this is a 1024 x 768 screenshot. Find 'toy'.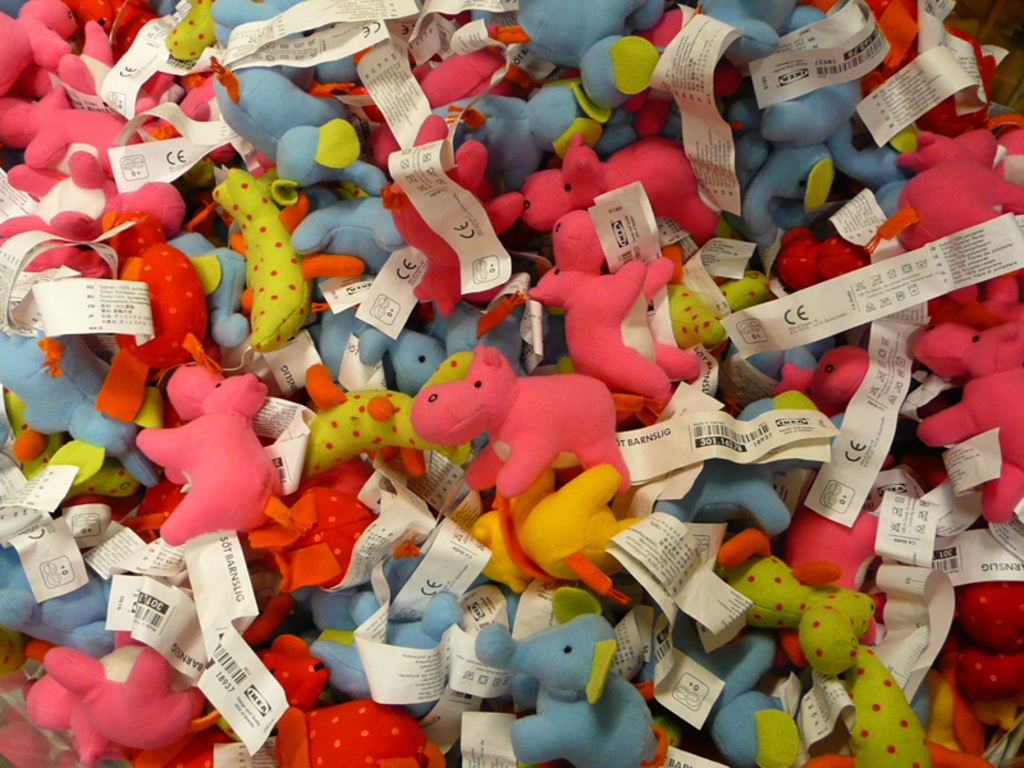
Bounding box: BBox(15, 631, 215, 767).
